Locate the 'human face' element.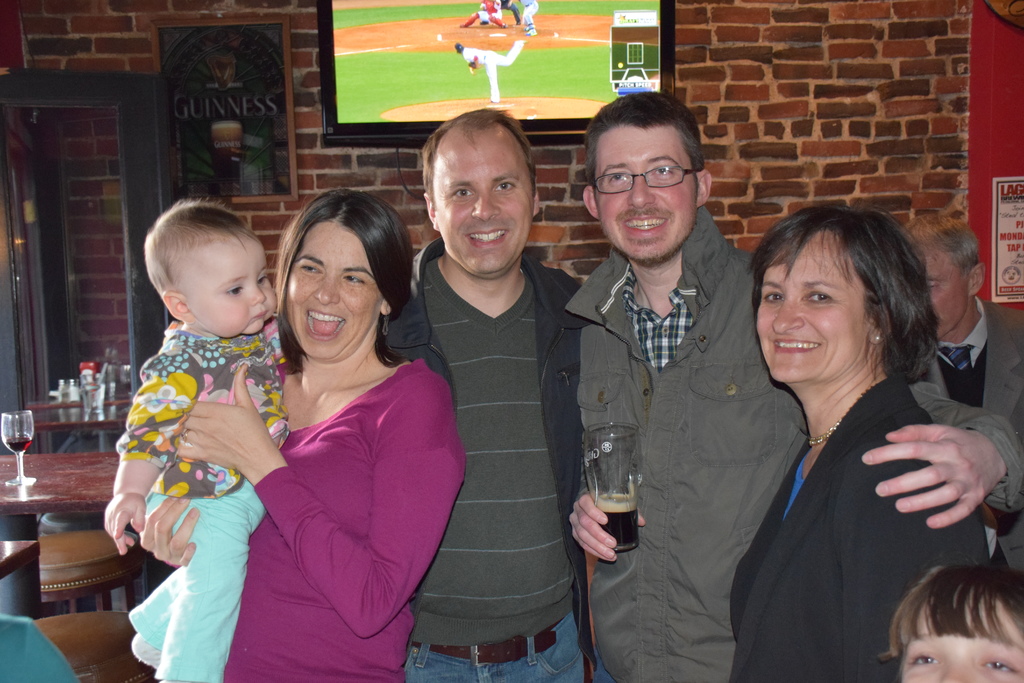
Element bbox: locate(442, 125, 538, 275).
